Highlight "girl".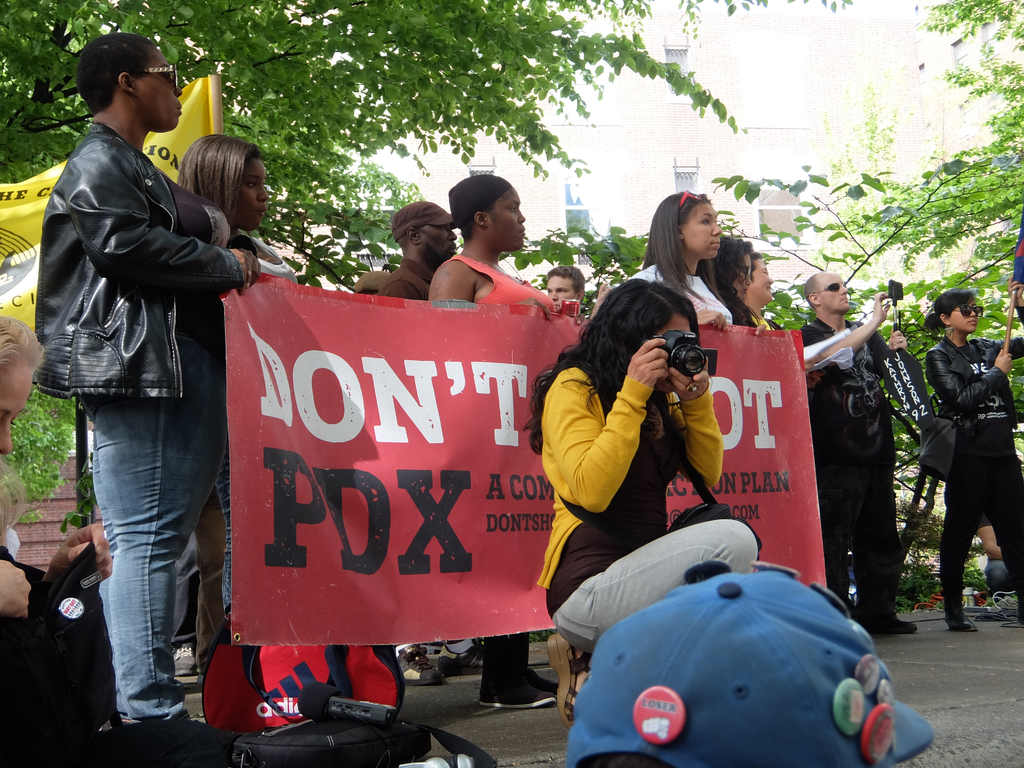
Highlighted region: [x1=739, y1=252, x2=779, y2=323].
